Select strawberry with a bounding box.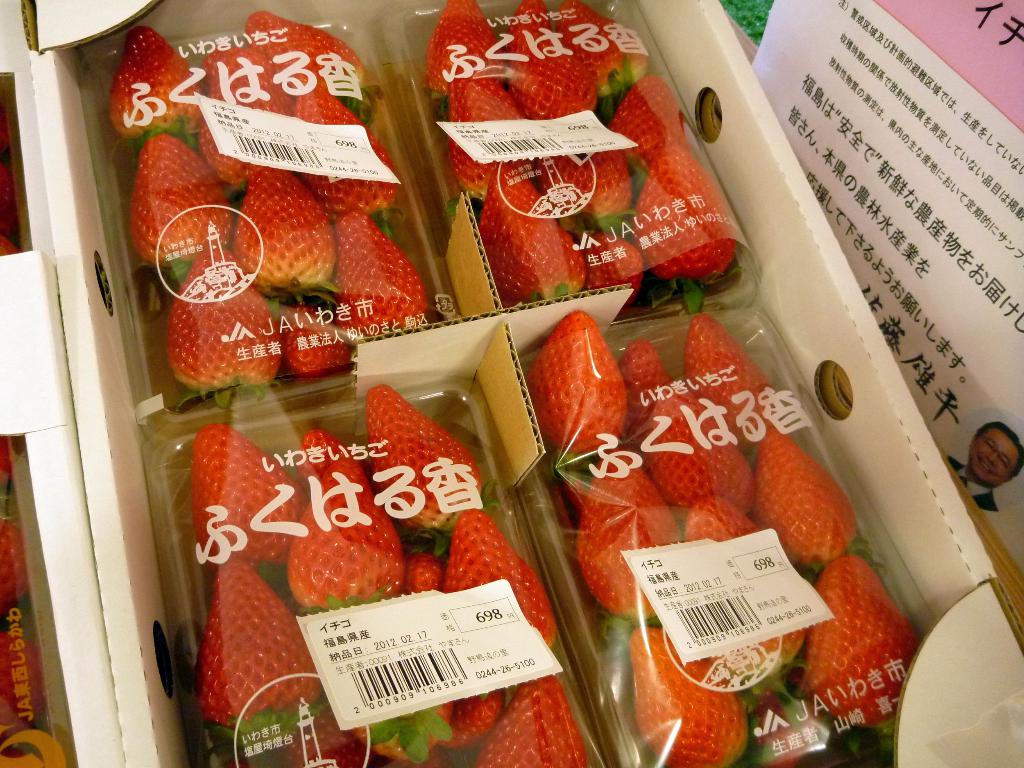
278,493,392,621.
